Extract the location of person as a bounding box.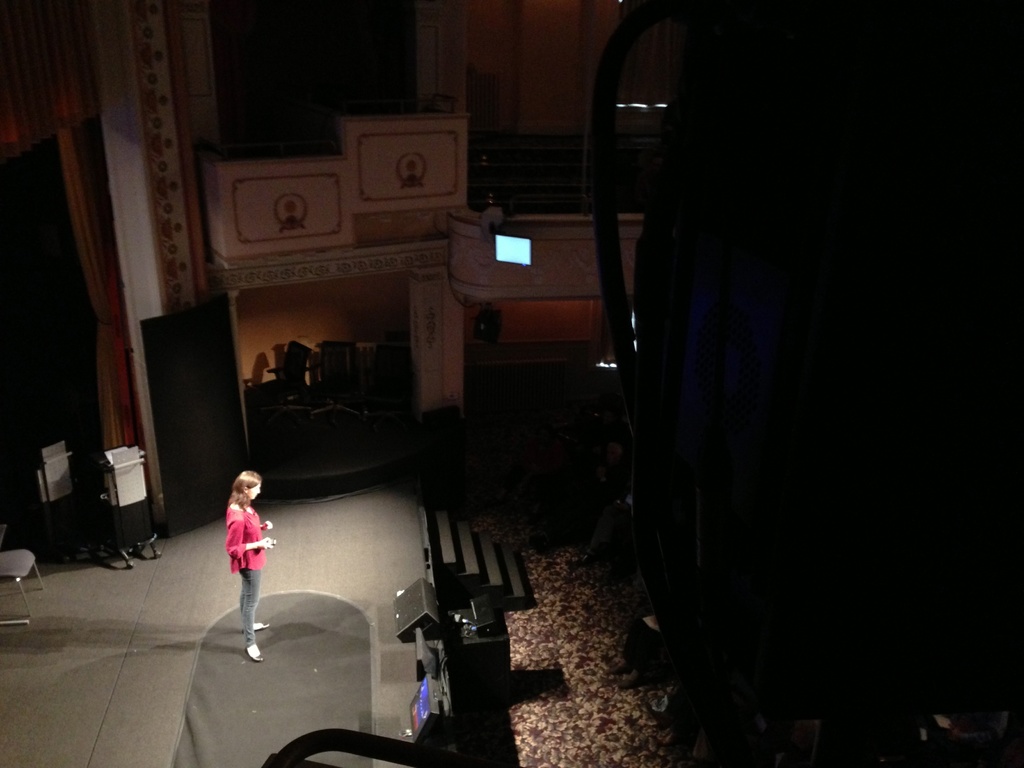
pyautogui.locateOnScreen(224, 471, 277, 663).
